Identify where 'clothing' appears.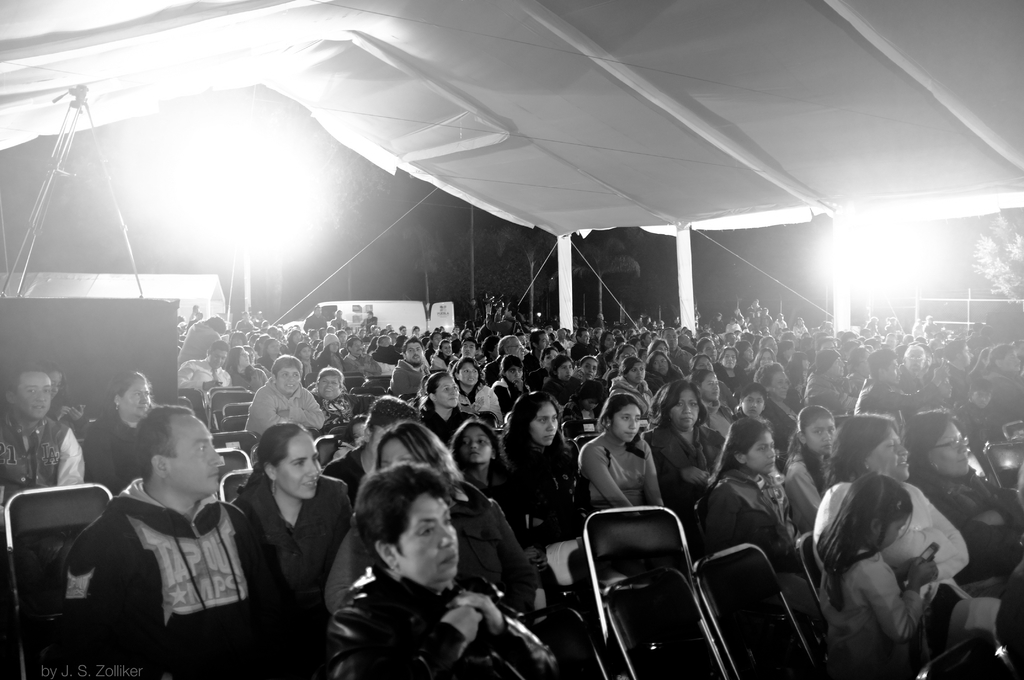
Appears at box(479, 357, 497, 381).
